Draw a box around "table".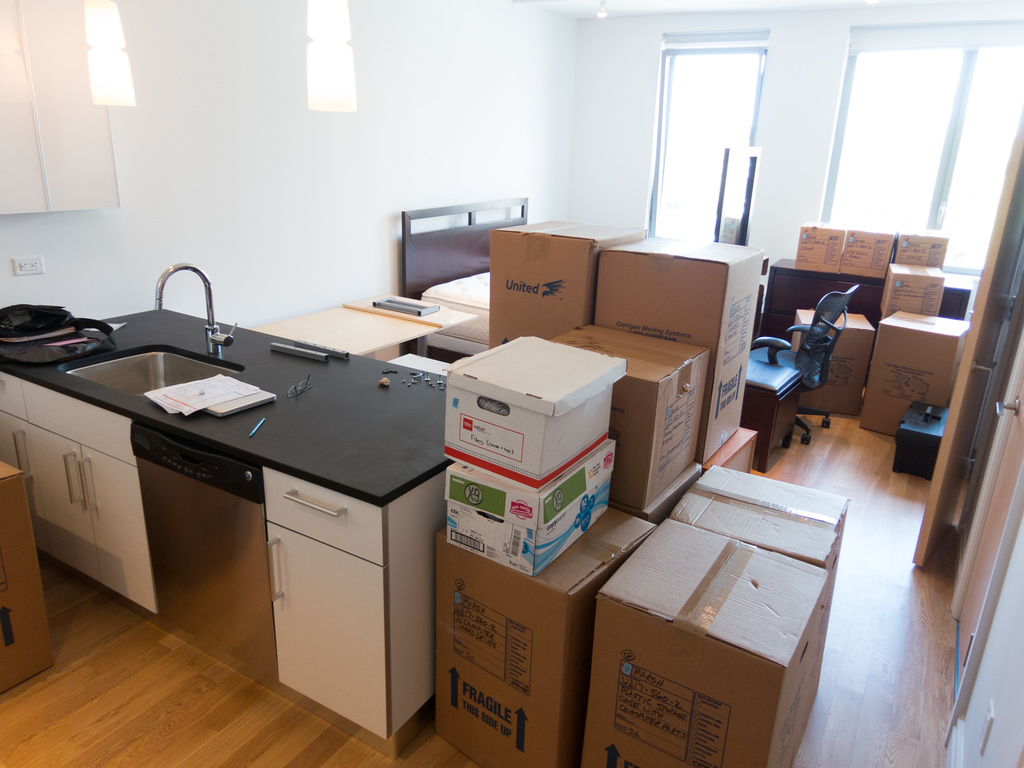
(264, 287, 491, 372).
